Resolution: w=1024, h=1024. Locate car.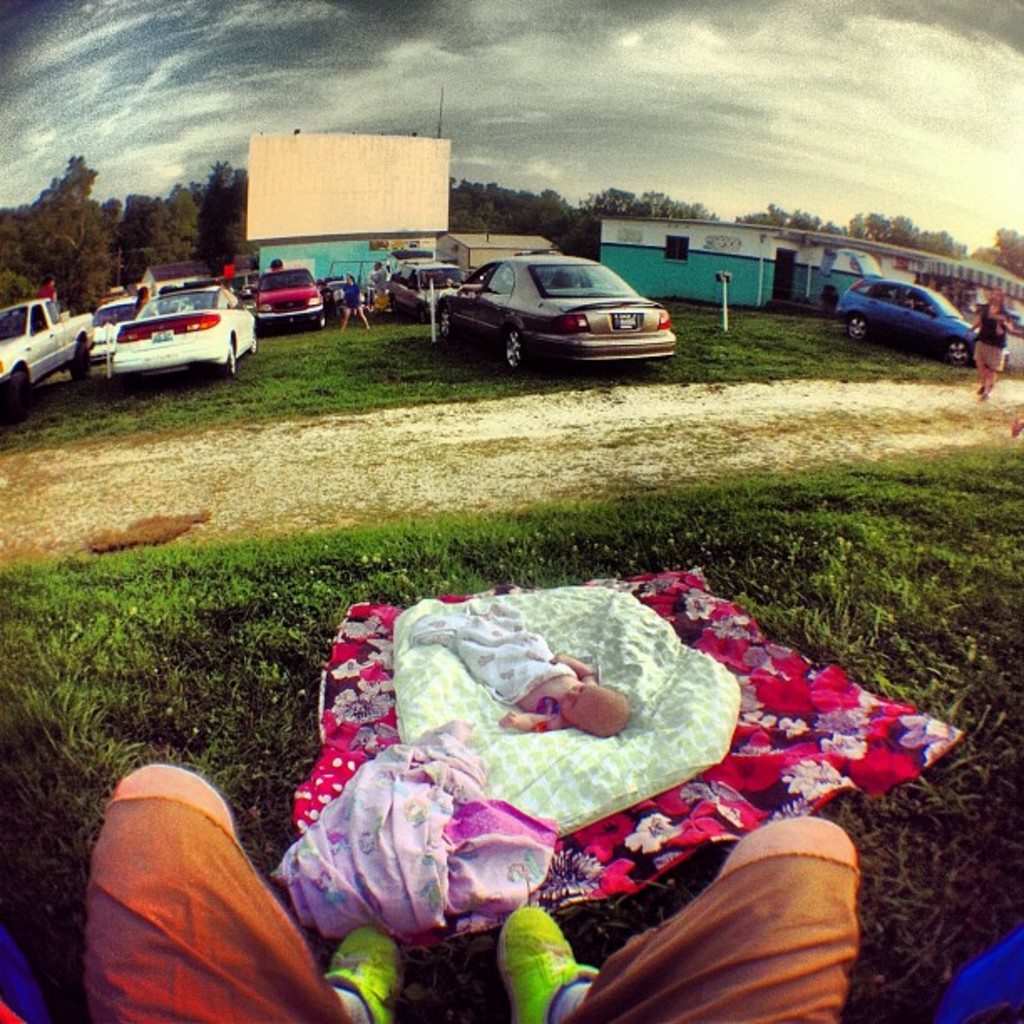
{"x1": 256, "y1": 266, "x2": 331, "y2": 326}.
